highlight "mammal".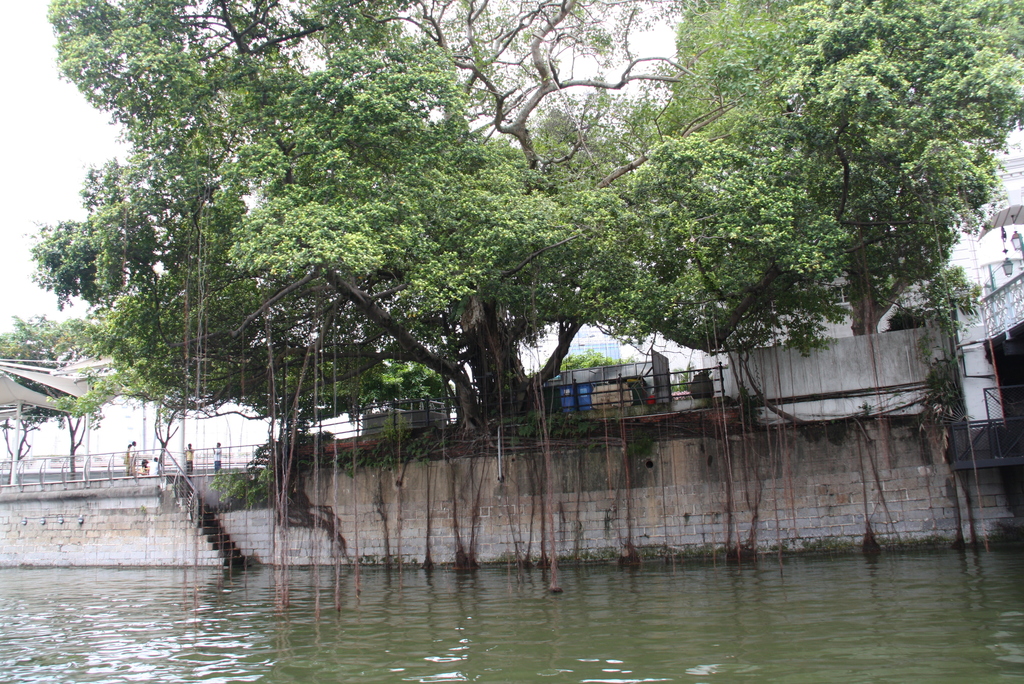
Highlighted region: locate(211, 442, 221, 472).
